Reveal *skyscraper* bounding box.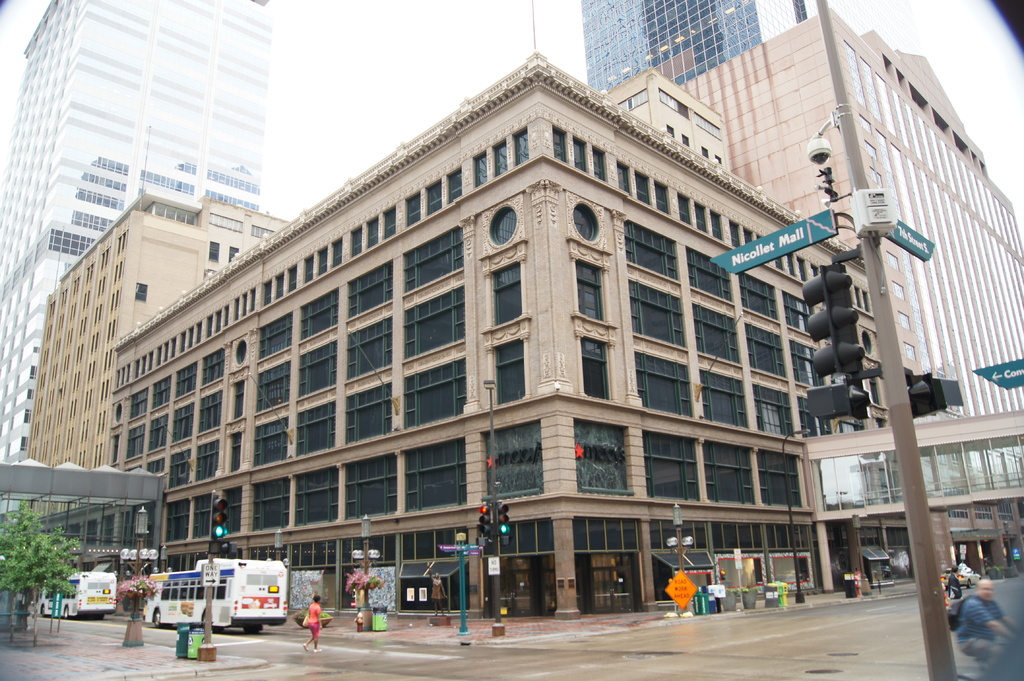
Revealed: crop(580, 2, 1023, 406).
